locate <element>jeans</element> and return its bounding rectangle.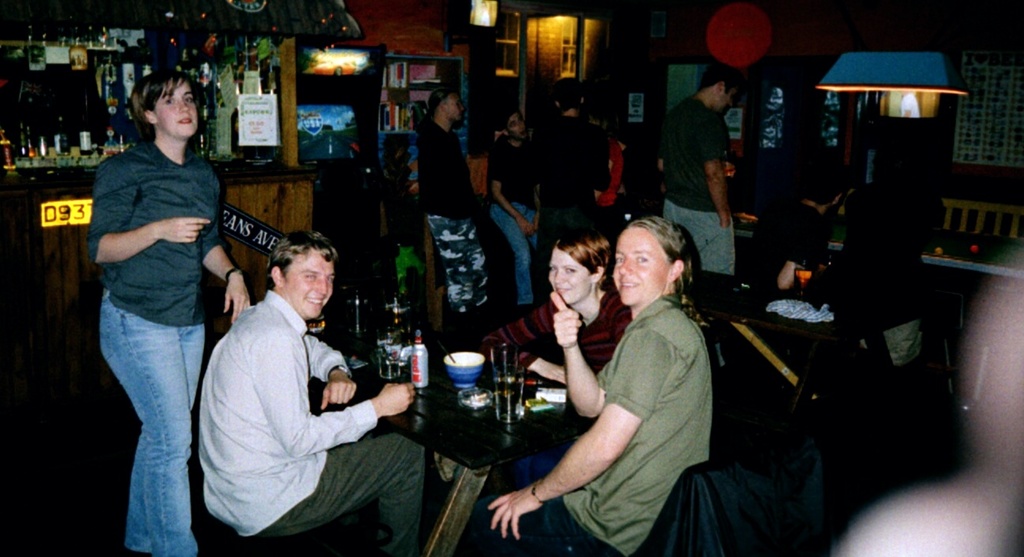
Rect(663, 197, 739, 278).
